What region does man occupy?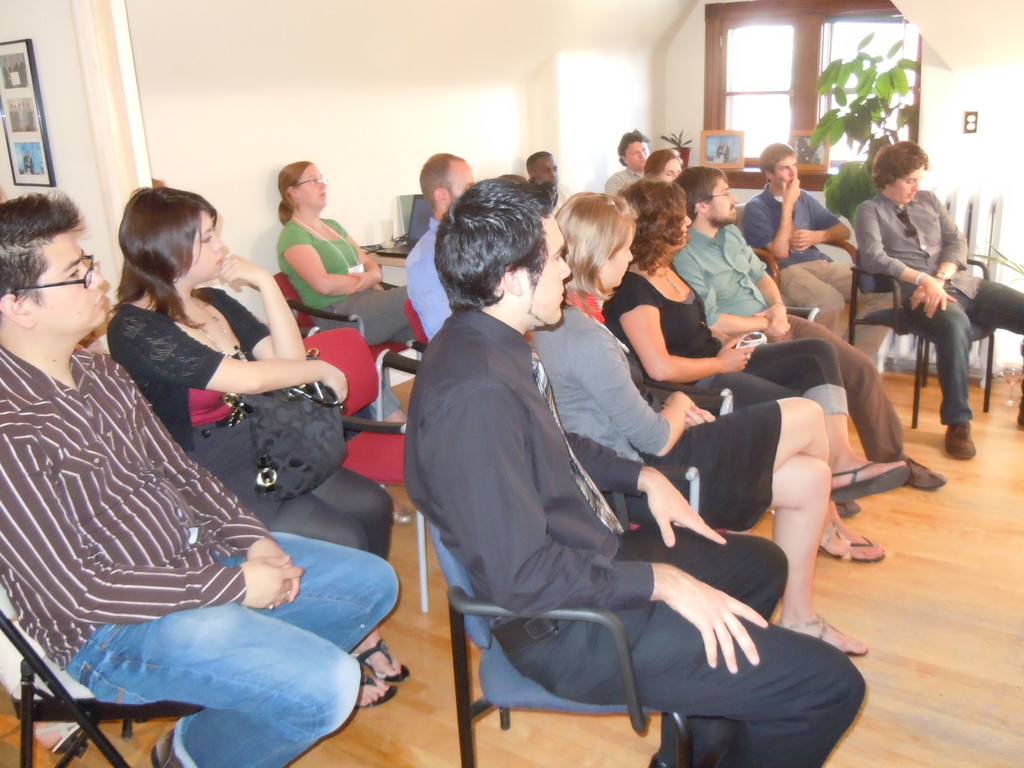
{"x1": 406, "y1": 173, "x2": 863, "y2": 767}.
